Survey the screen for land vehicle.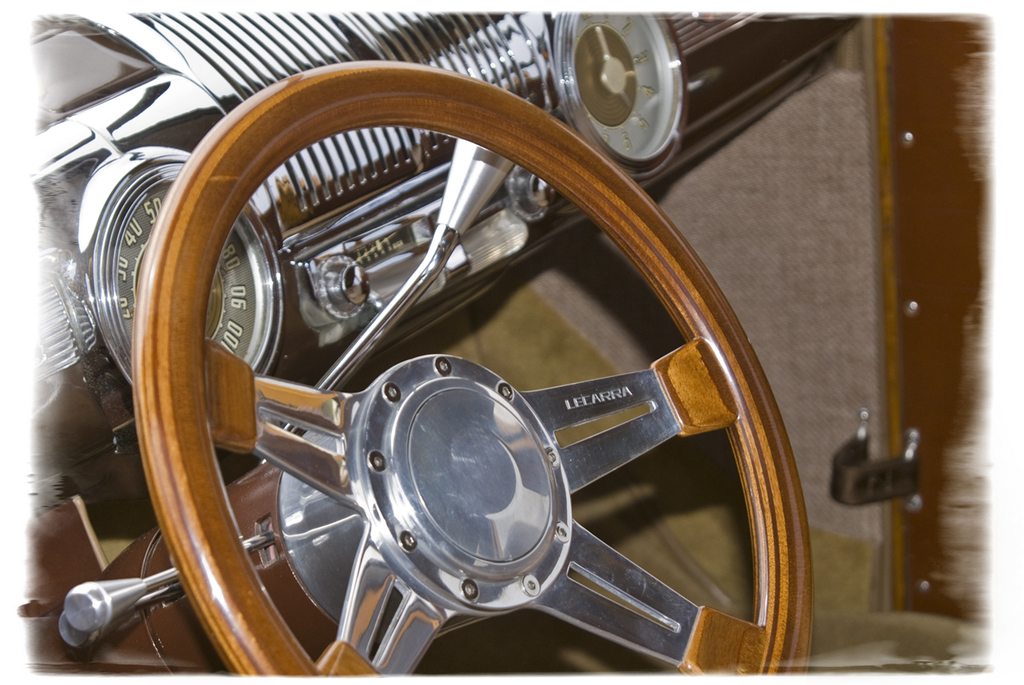
Survey found: [left=16, top=12, right=987, bottom=671].
